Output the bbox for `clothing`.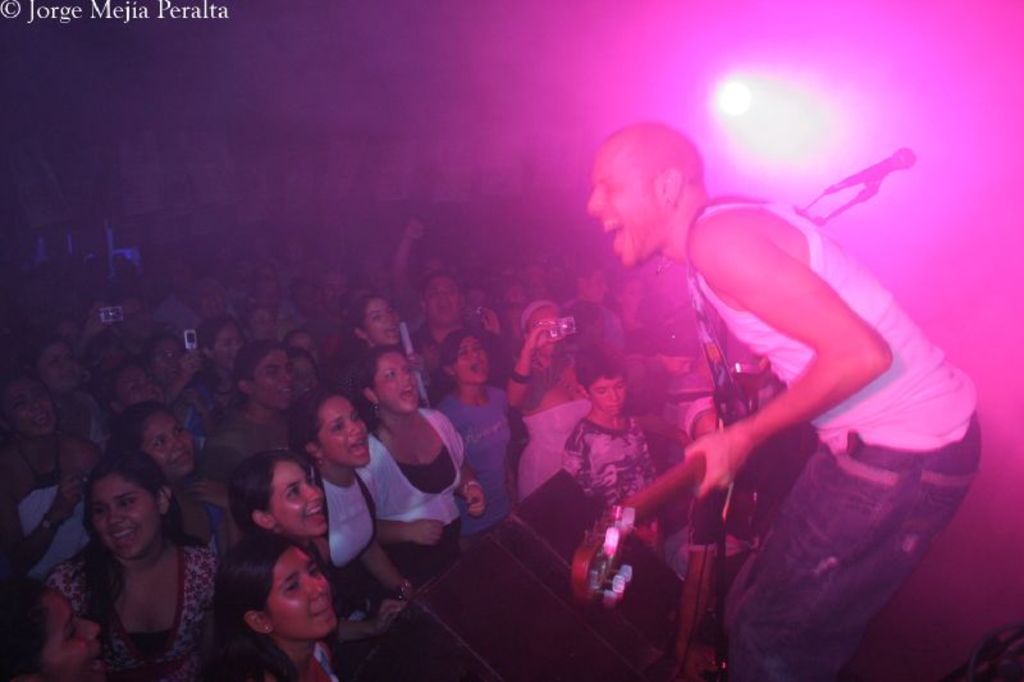
319 470 379 590.
